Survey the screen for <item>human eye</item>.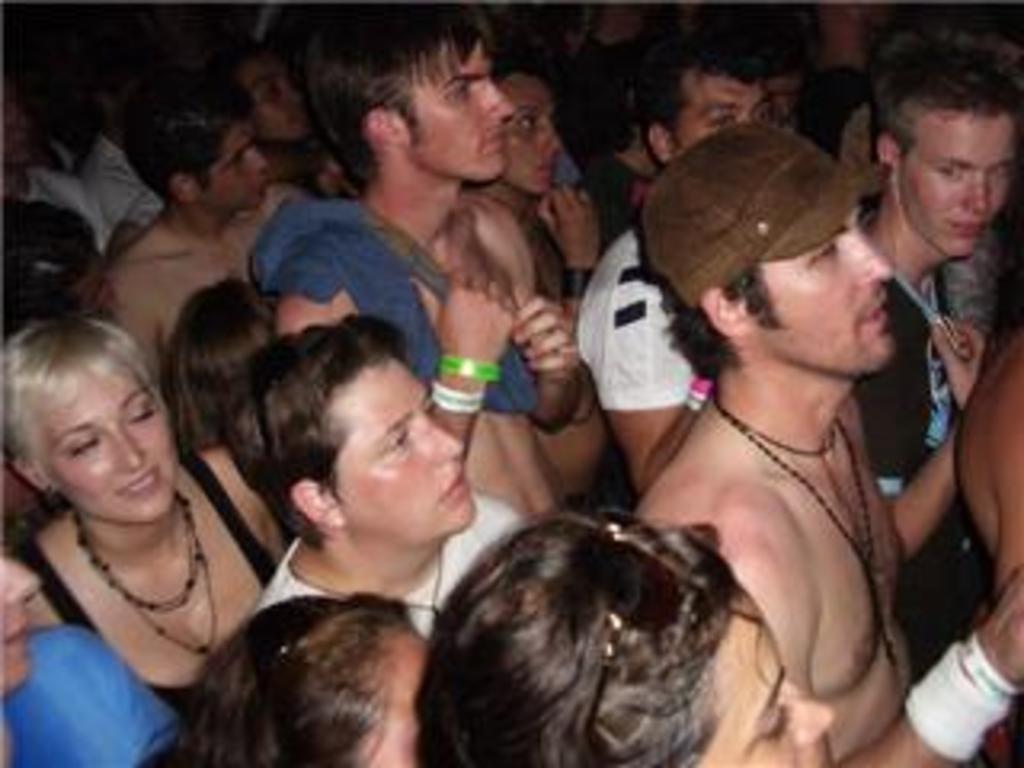
Survey found: detection(762, 698, 787, 736).
